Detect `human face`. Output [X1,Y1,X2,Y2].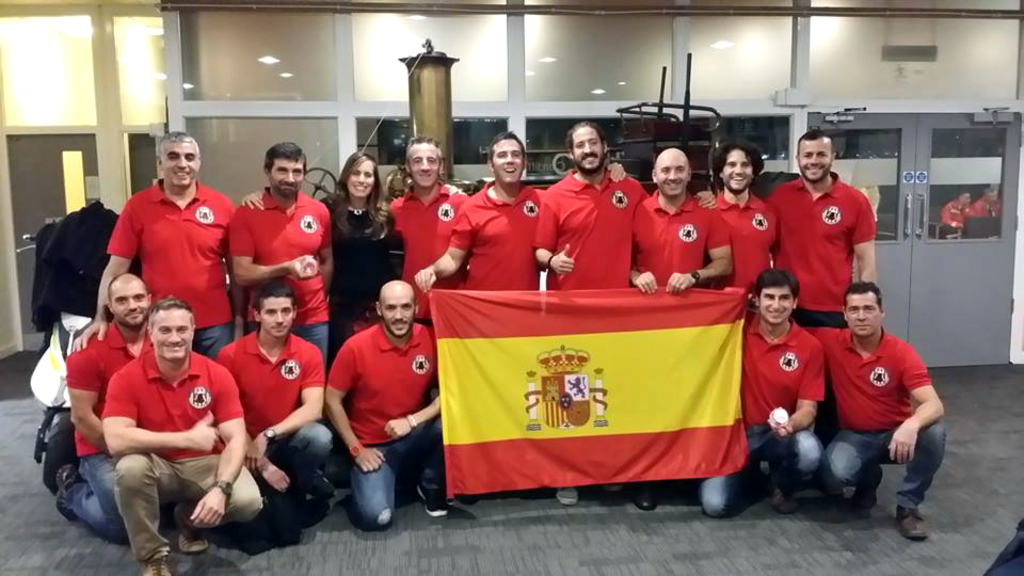
[491,138,525,183].
